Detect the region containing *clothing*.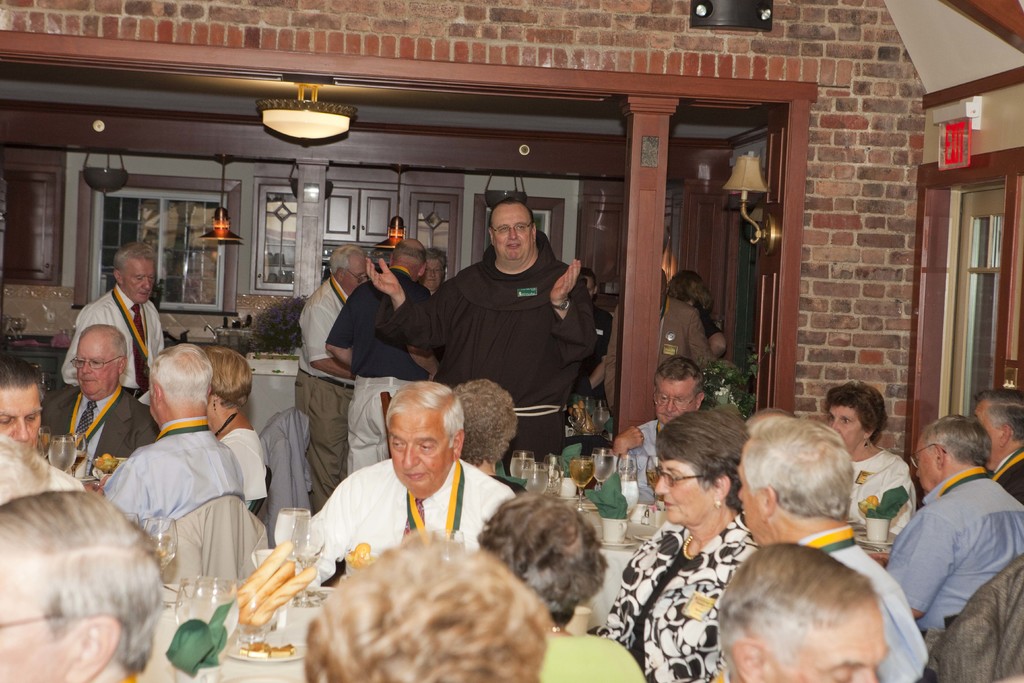
box=[214, 425, 263, 515].
